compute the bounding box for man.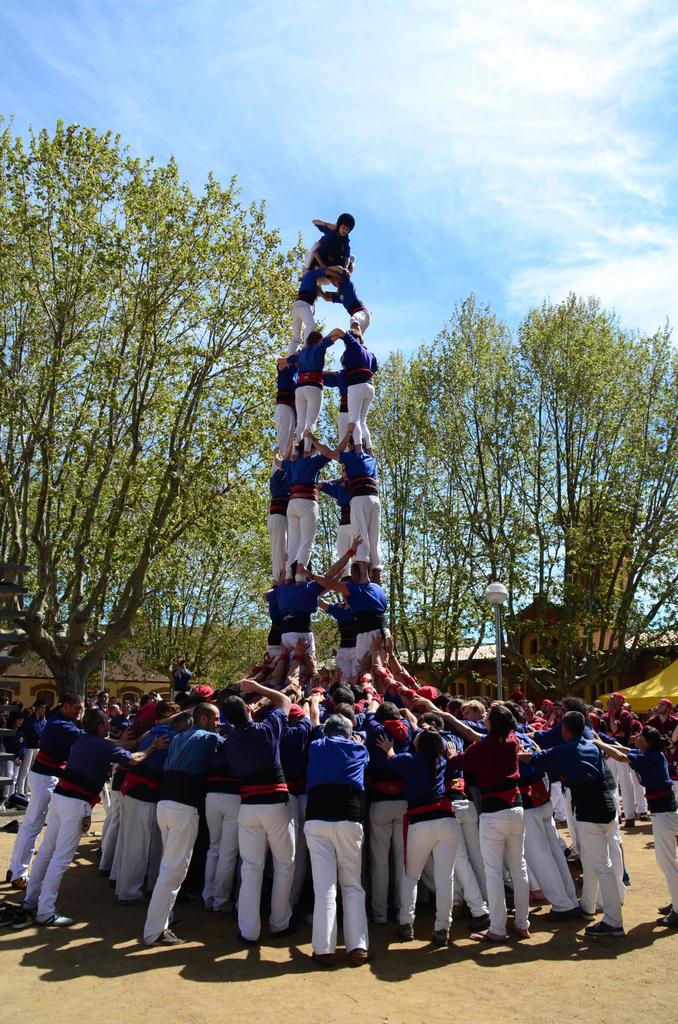
locate(600, 689, 633, 825).
